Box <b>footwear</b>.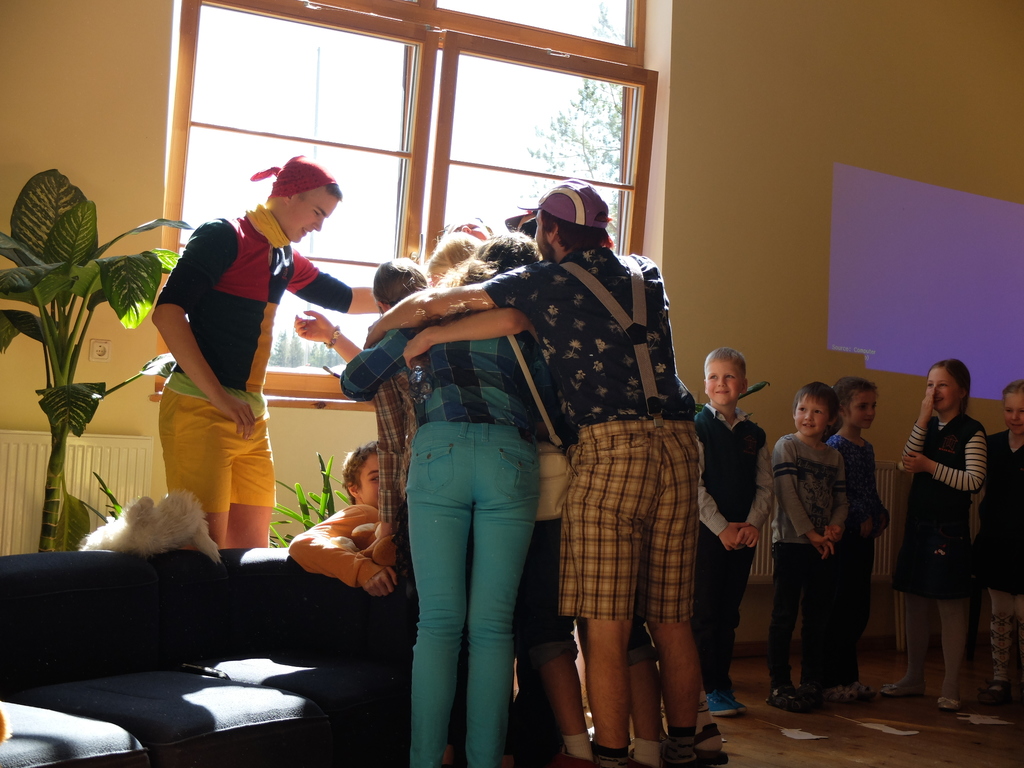
(left=767, top=685, right=828, bottom=719).
